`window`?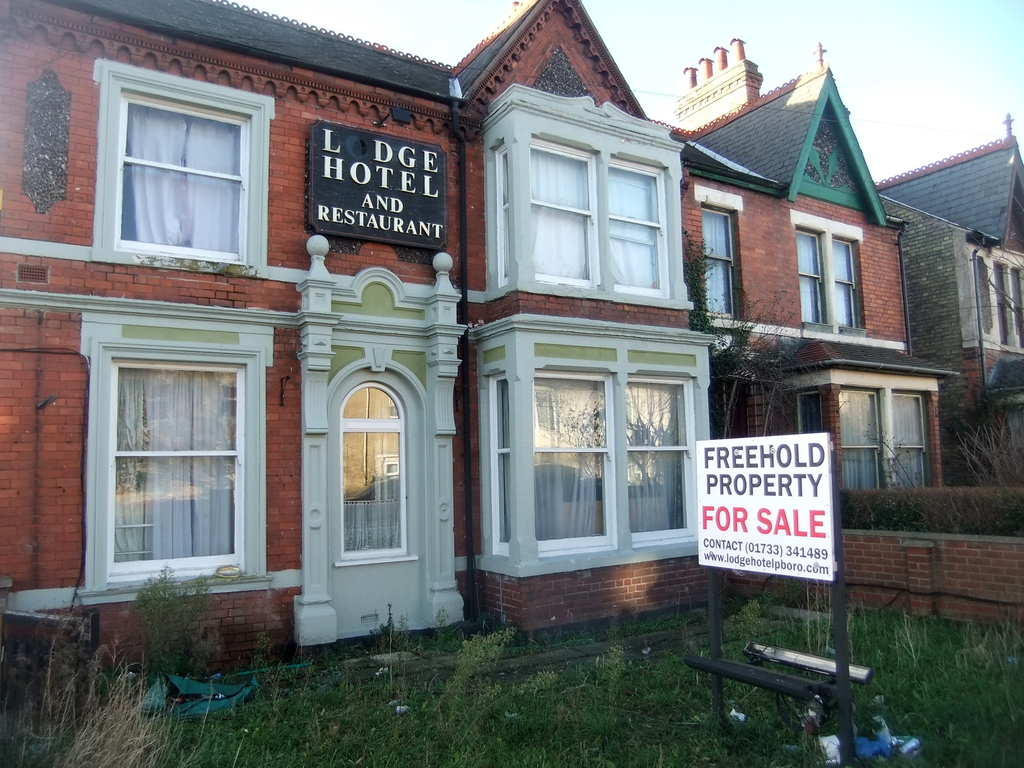
<bbox>894, 392, 927, 488</bbox>
